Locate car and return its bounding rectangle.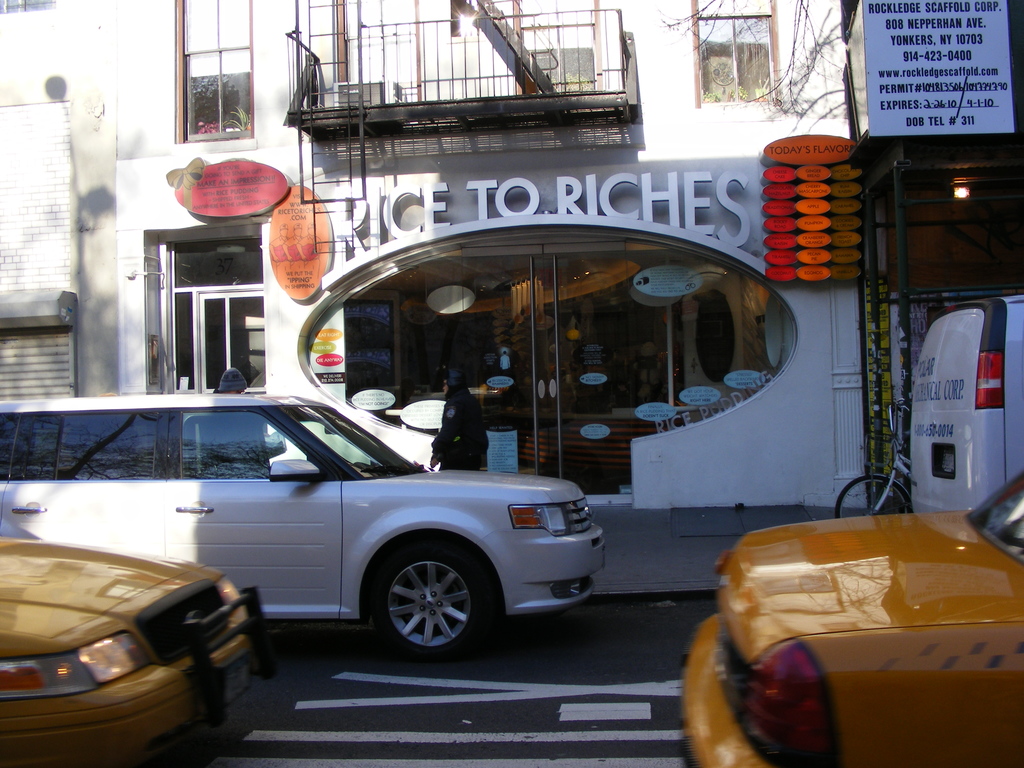
(0, 393, 605, 652).
